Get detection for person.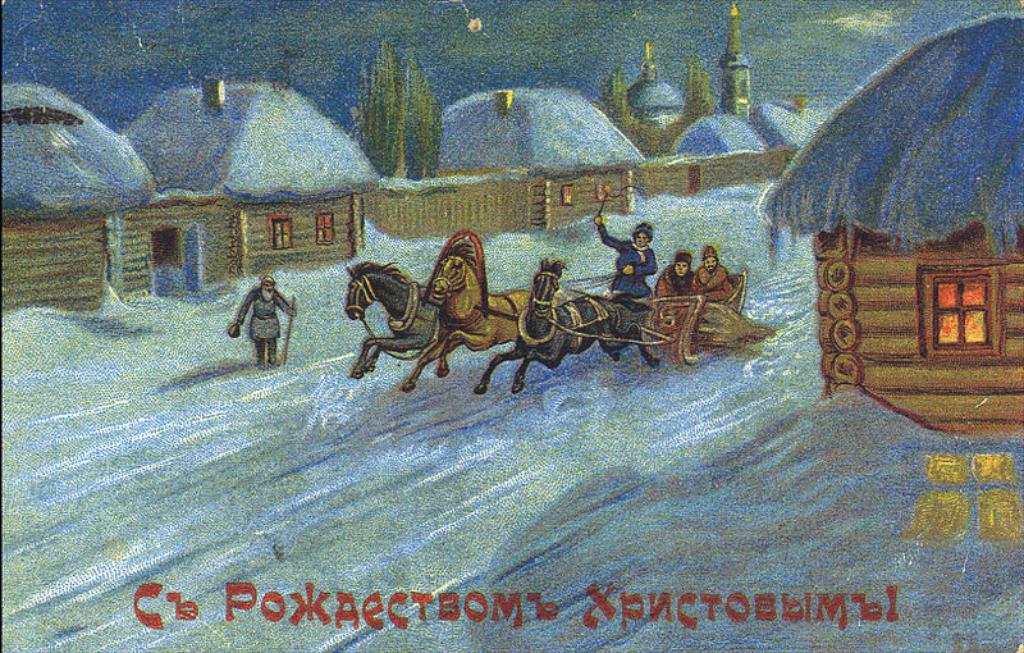
Detection: left=694, top=243, right=731, bottom=300.
